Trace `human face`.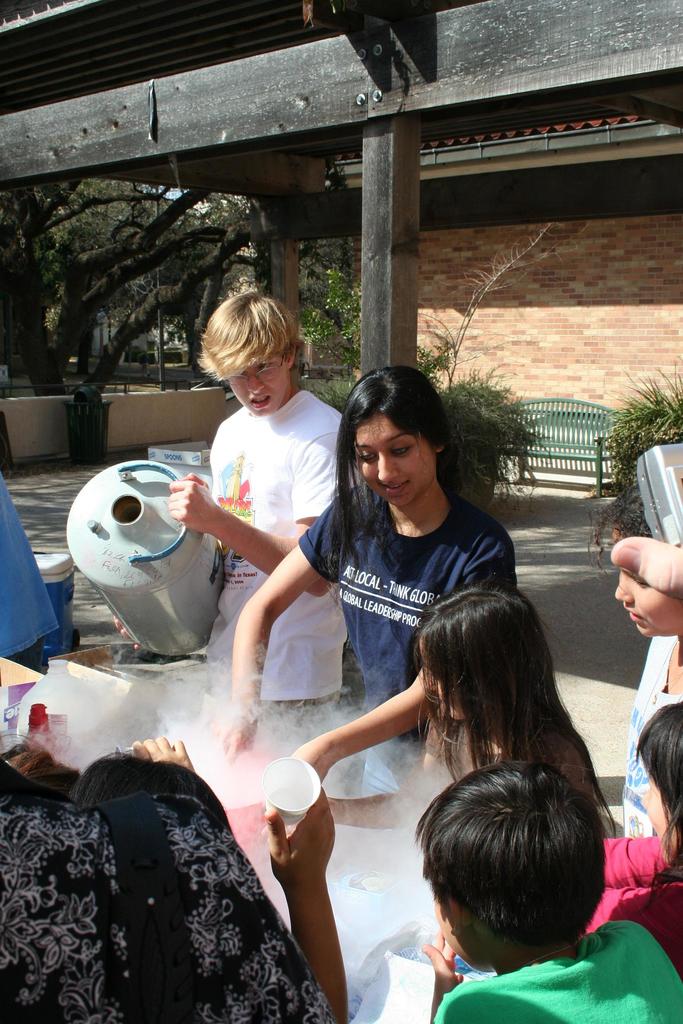
Traced to <region>613, 529, 681, 641</region>.
